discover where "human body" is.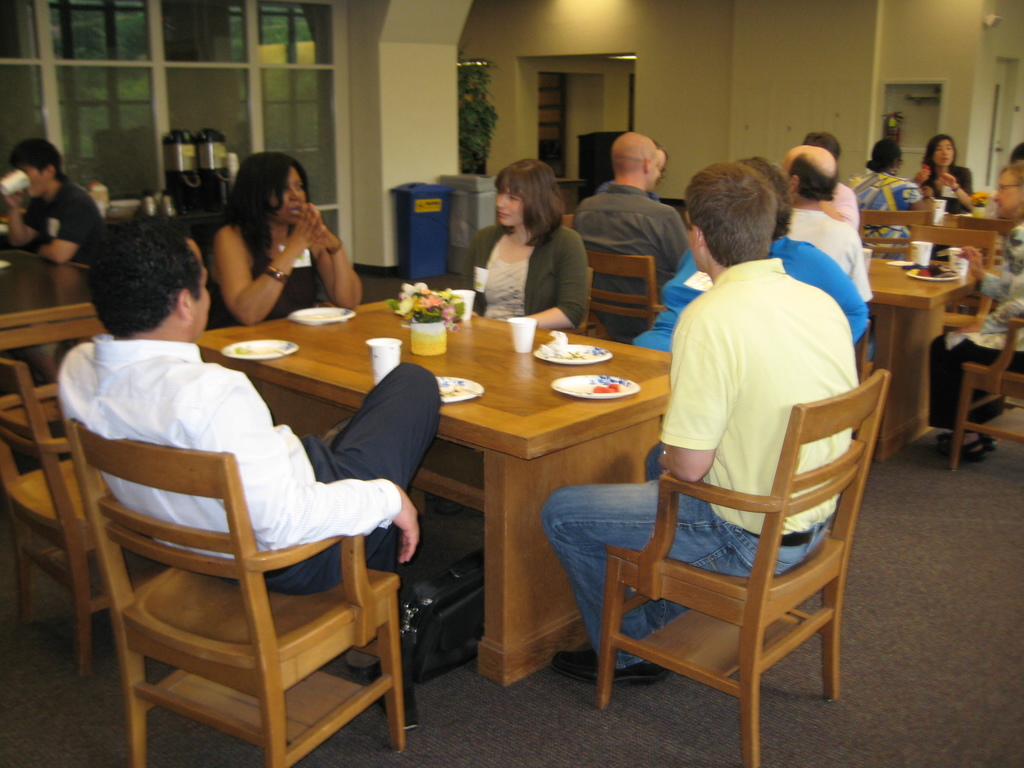
Discovered at 780, 144, 867, 305.
